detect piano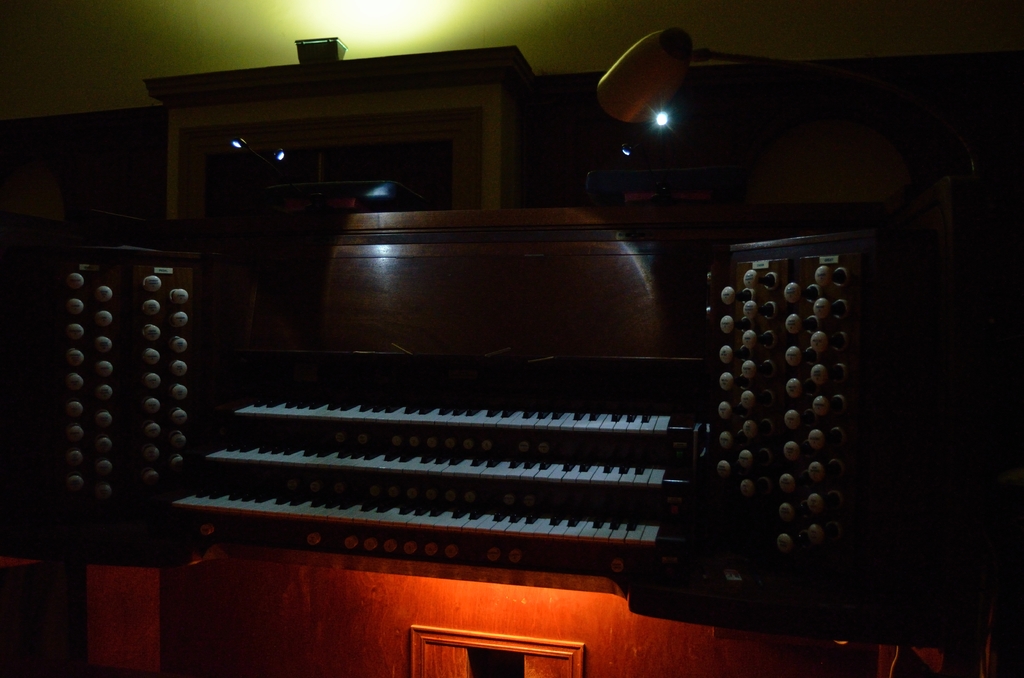
left=0, top=211, right=976, bottom=677
